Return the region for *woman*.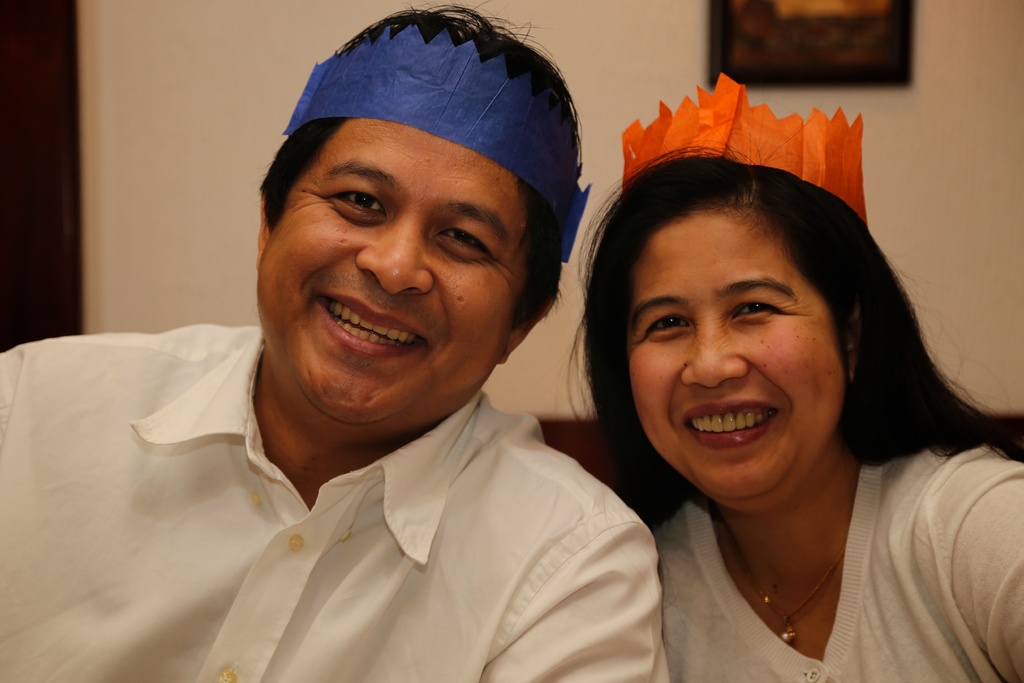
bbox(524, 98, 991, 676).
